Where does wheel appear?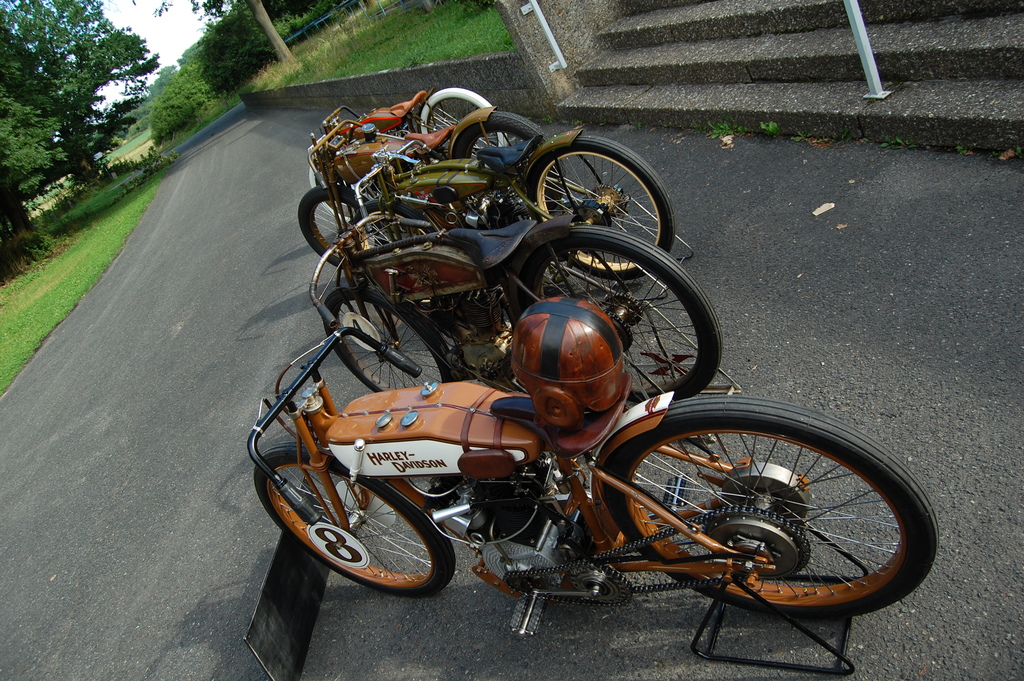
Appears at Rect(418, 85, 510, 166).
